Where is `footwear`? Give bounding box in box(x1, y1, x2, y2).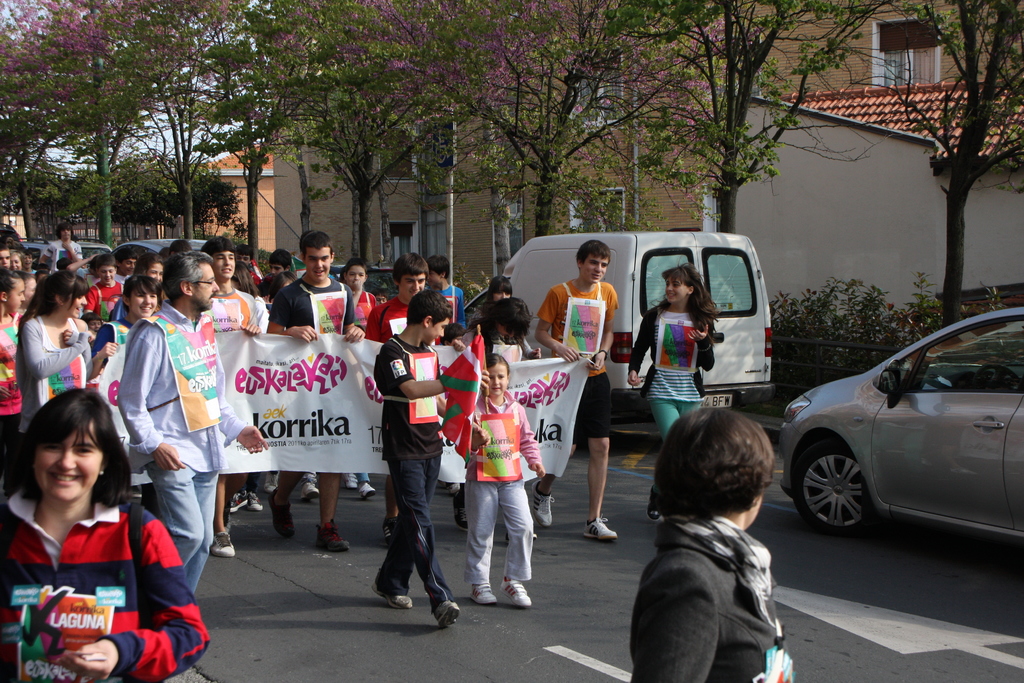
box(584, 514, 618, 542).
